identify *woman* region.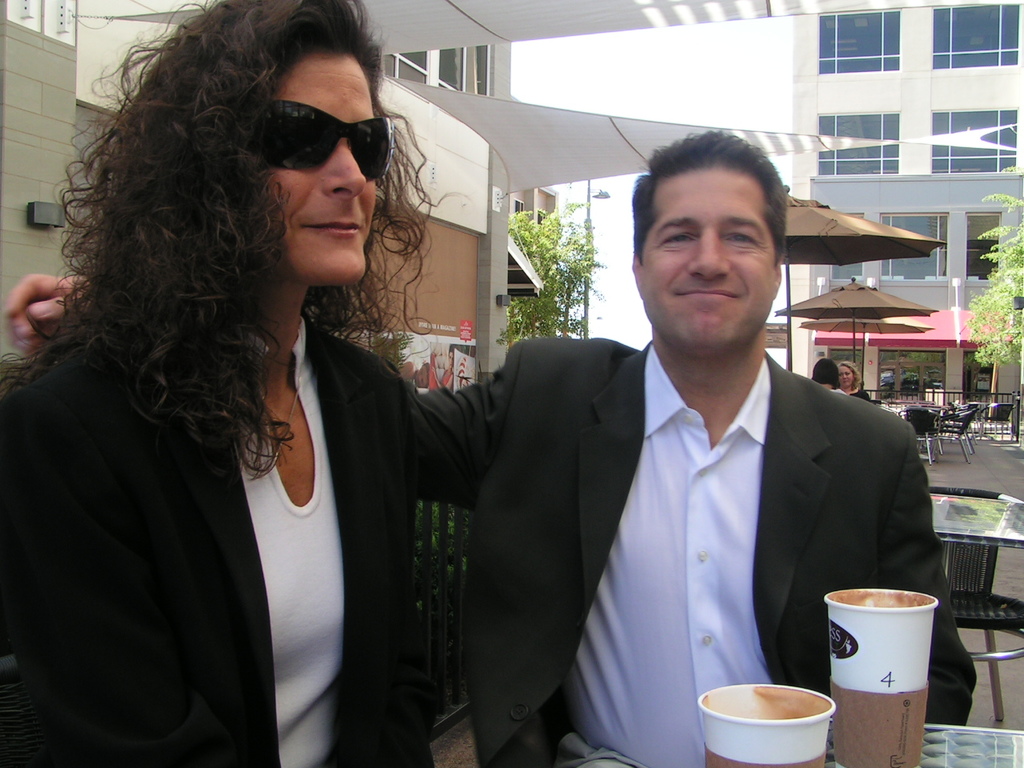
Region: (left=30, top=0, right=494, bottom=767).
